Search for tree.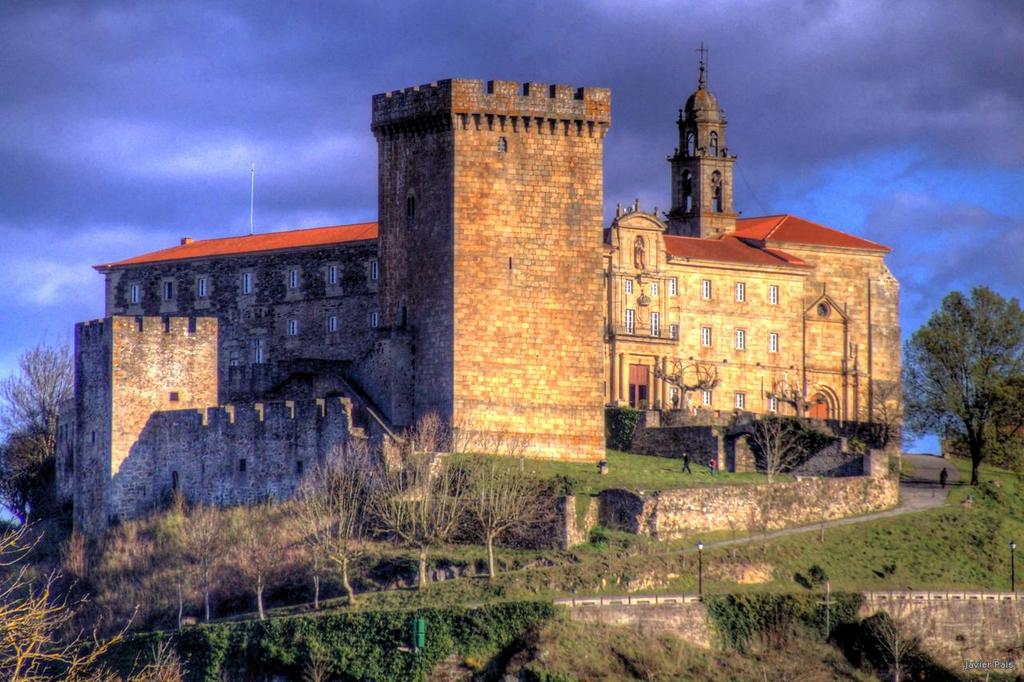
Found at {"x1": 740, "y1": 401, "x2": 810, "y2": 497}.
